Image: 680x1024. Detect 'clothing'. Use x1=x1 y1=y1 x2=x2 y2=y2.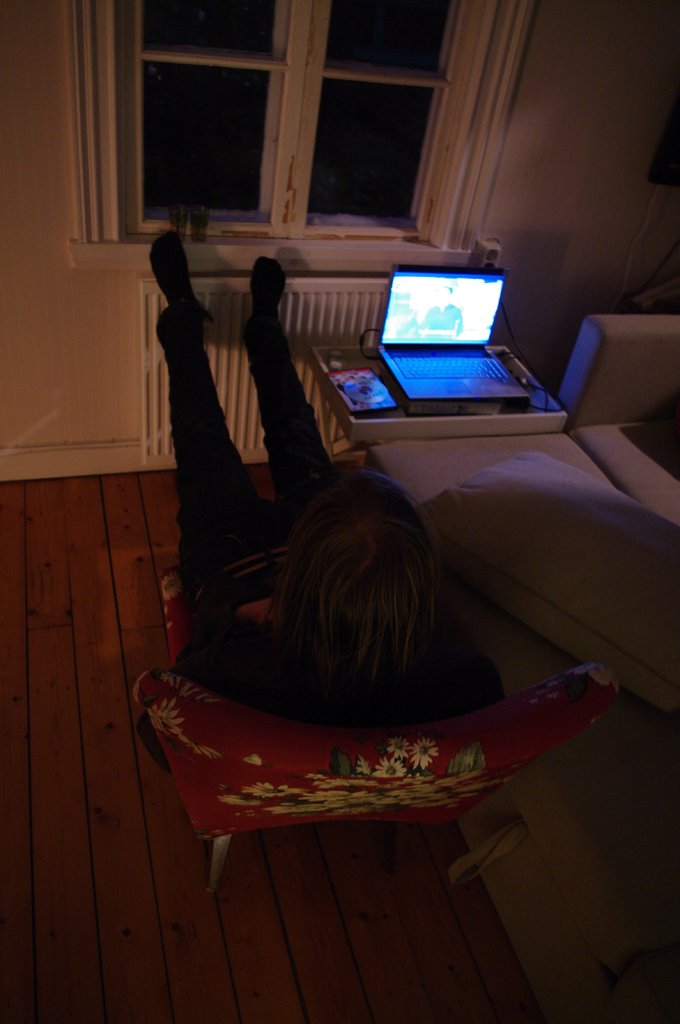
x1=163 y1=303 x2=330 y2=599.
